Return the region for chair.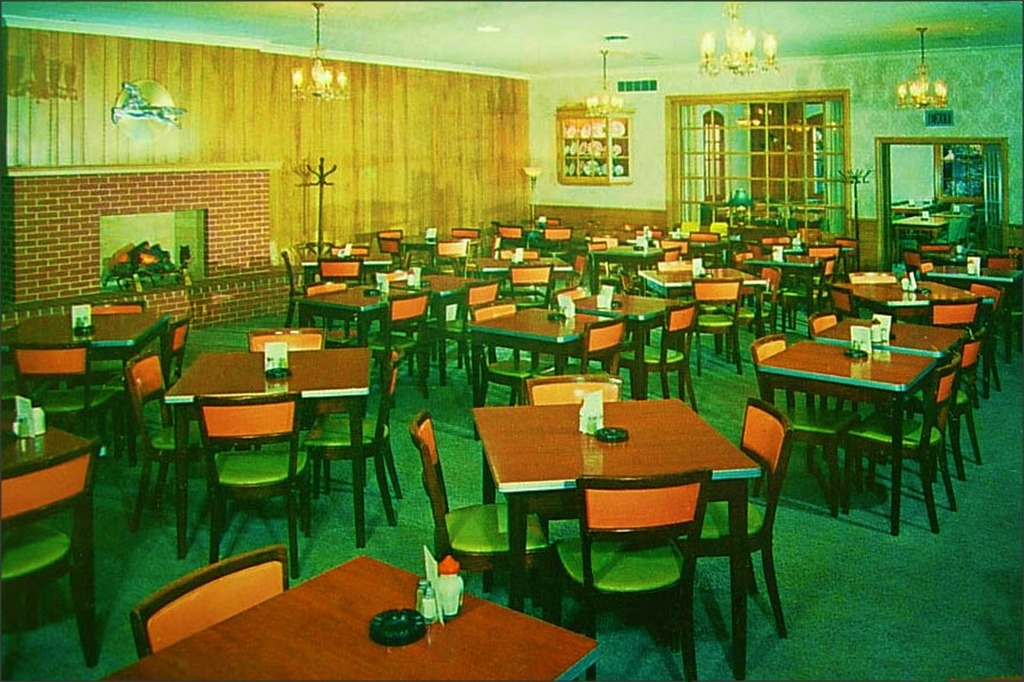
<bbox>590, 240, 626, 291</bbox>.
